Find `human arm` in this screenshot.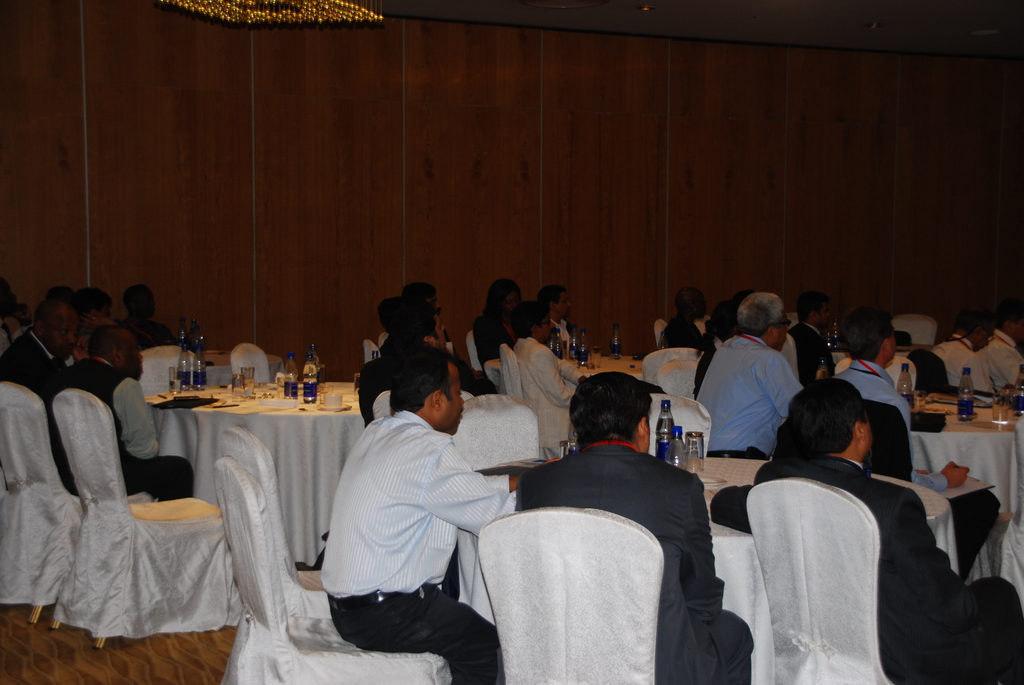
The bounding box for `human arm` is <region>879, 388, 970, 496</region>.
